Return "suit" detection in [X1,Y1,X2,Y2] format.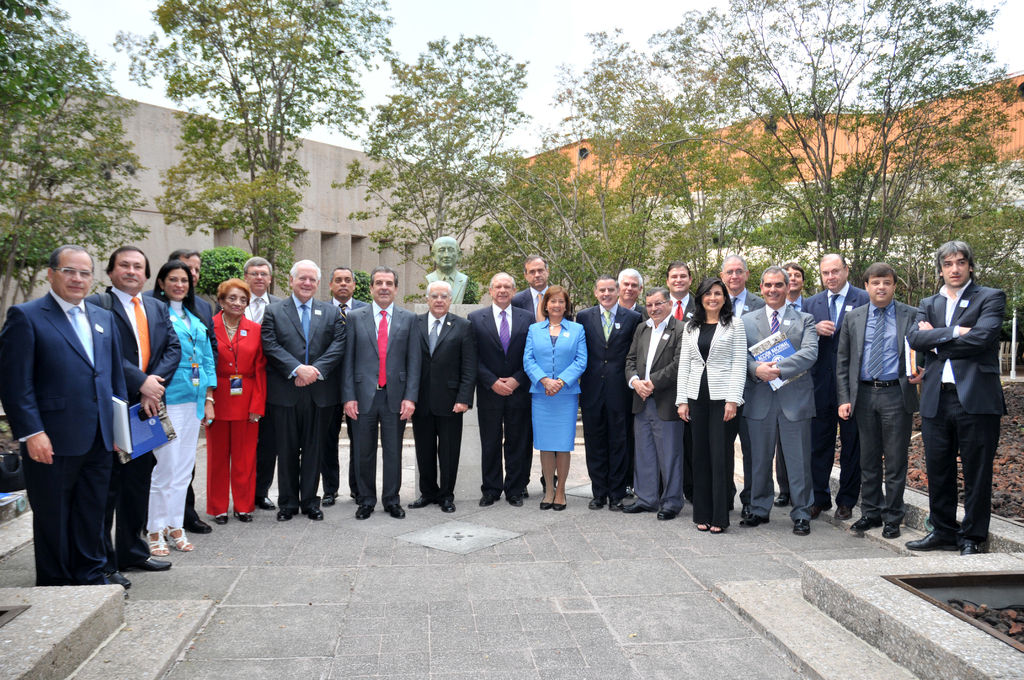
[622,320,688,515].
